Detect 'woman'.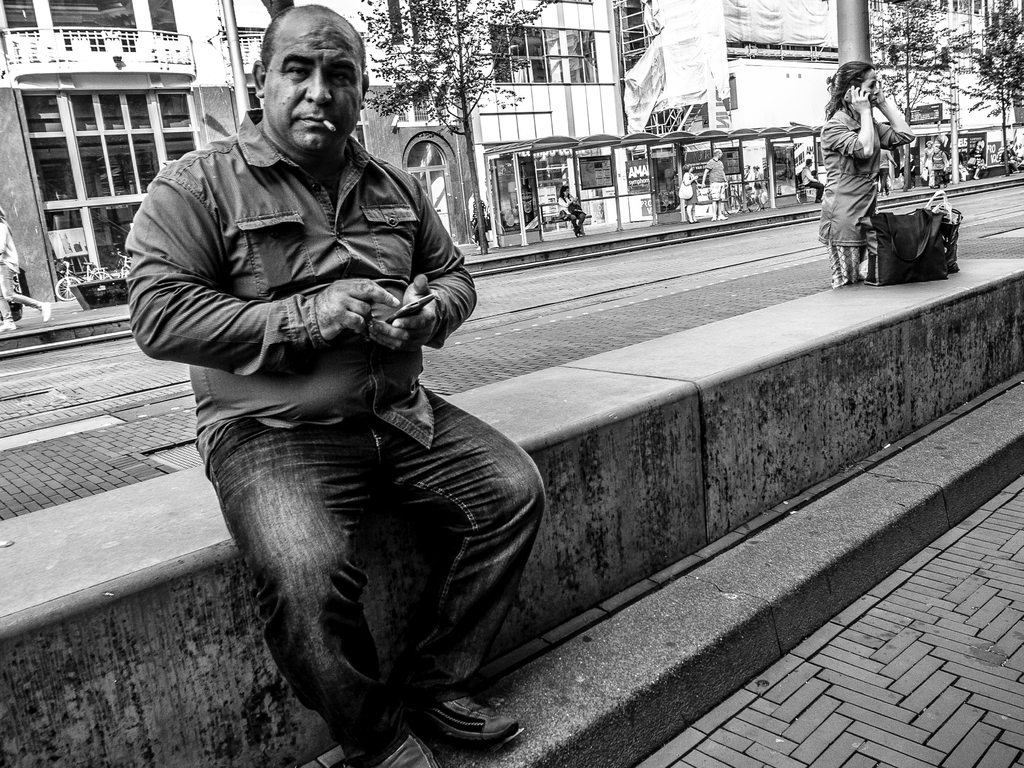
Detected at rect(1000, 145, 1018, 174).
